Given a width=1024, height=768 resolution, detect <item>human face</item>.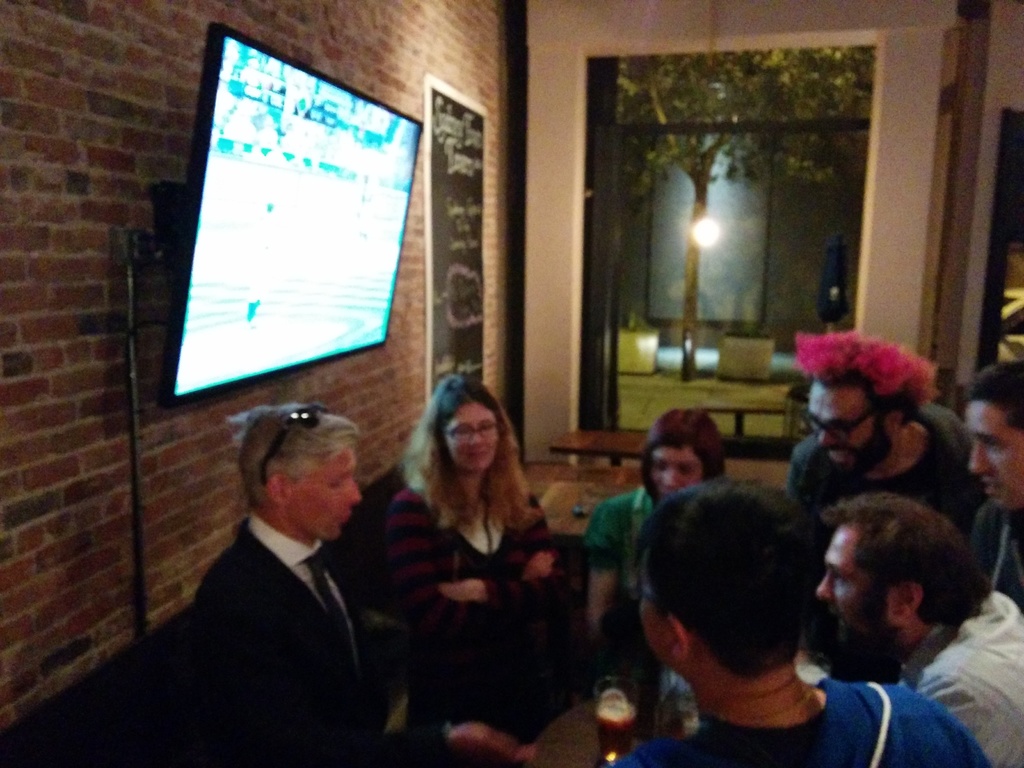
BBox(810, 520, 866, 628).
